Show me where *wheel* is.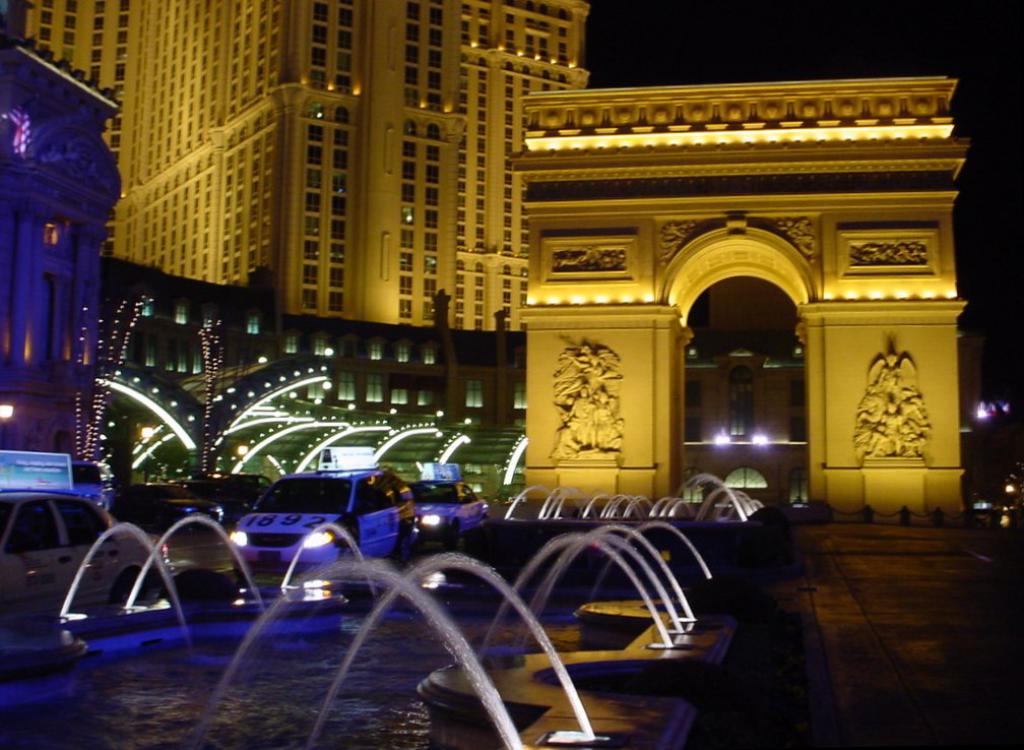
*wheel* is at [left=450, top=523, right=463, bottom=546].
